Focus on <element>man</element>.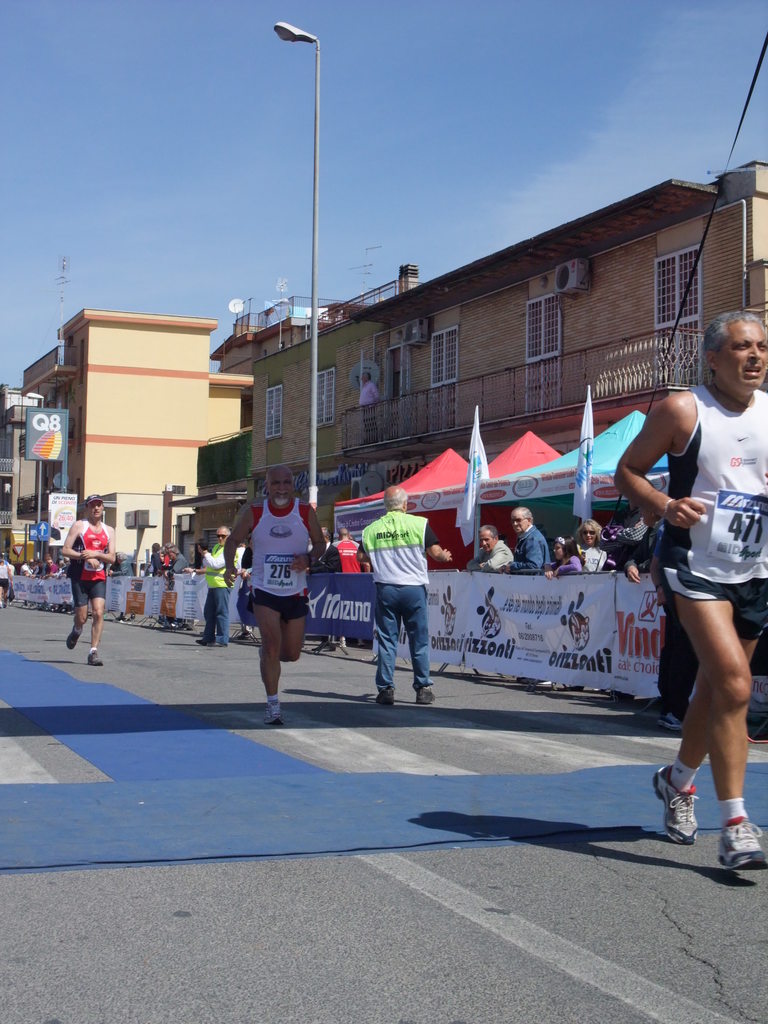
Focused at {"x1": 193, "y1": 526, "x2": 230, "y2": 643}.
